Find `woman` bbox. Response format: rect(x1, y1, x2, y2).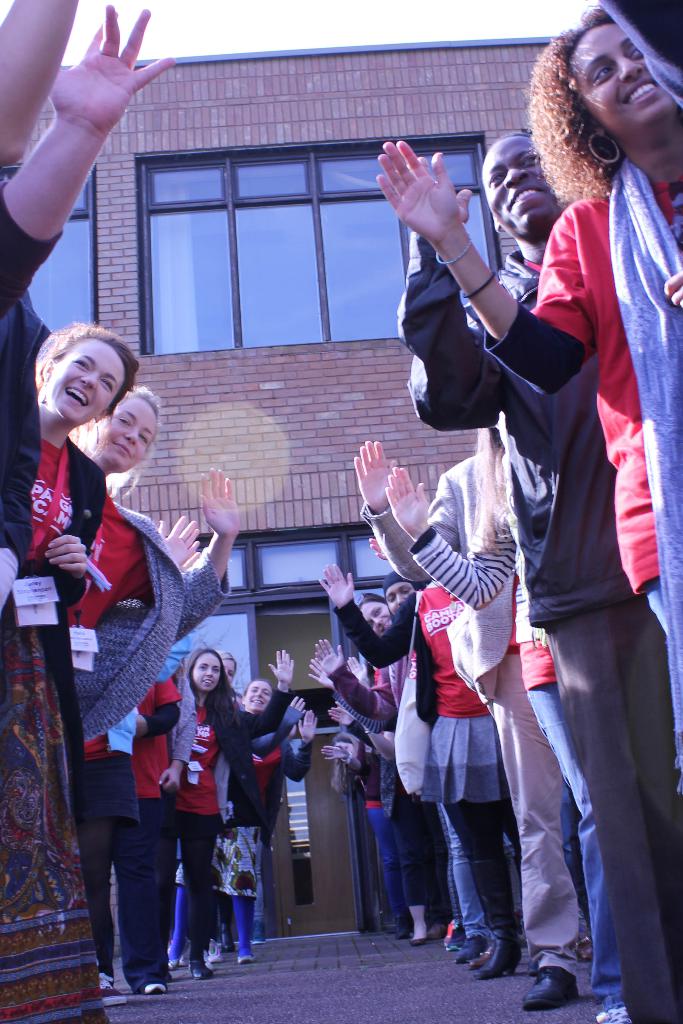
rect(0, 319, 135, 1023).
